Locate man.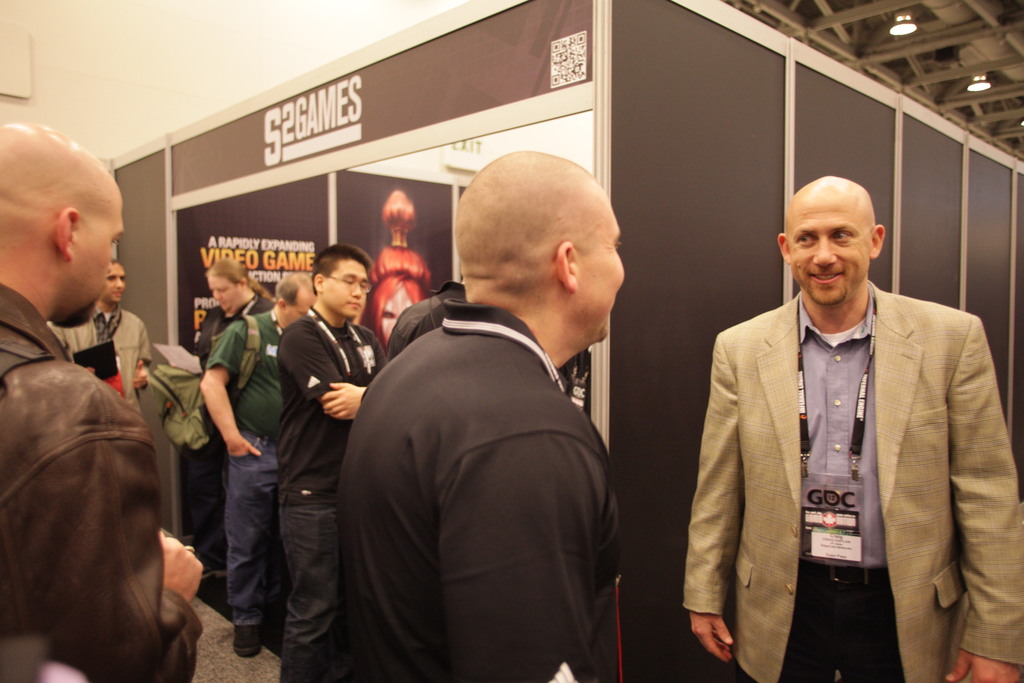
Bounding box: Rect(0, 115, 207, 682).
